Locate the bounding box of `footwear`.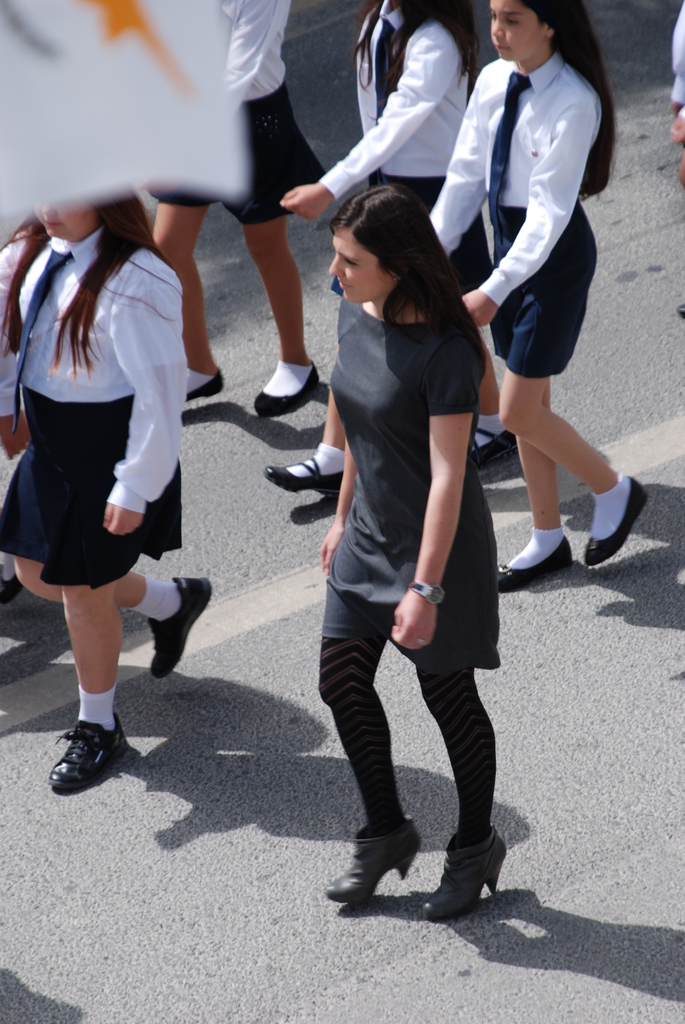
Bounding box: pyautogui.locateOnScreen(323, 808, 423, 906).
